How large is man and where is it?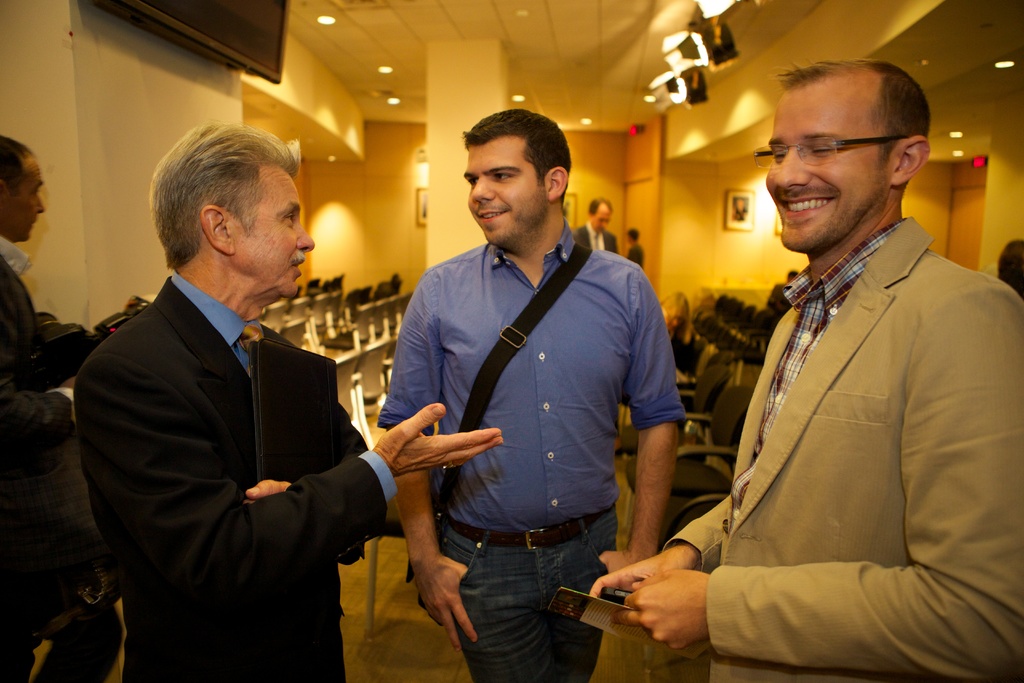
Bounding box: <bbox>627, 226, 648, 274</bbox>.
